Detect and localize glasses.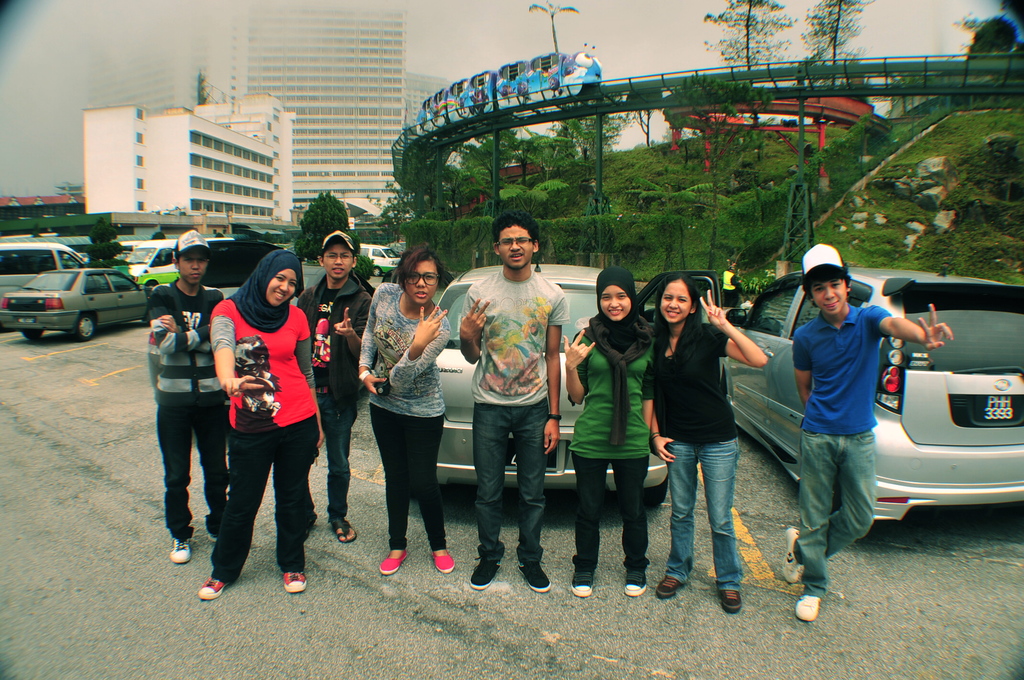
Localized at rect(495, 239, 533, 248).
